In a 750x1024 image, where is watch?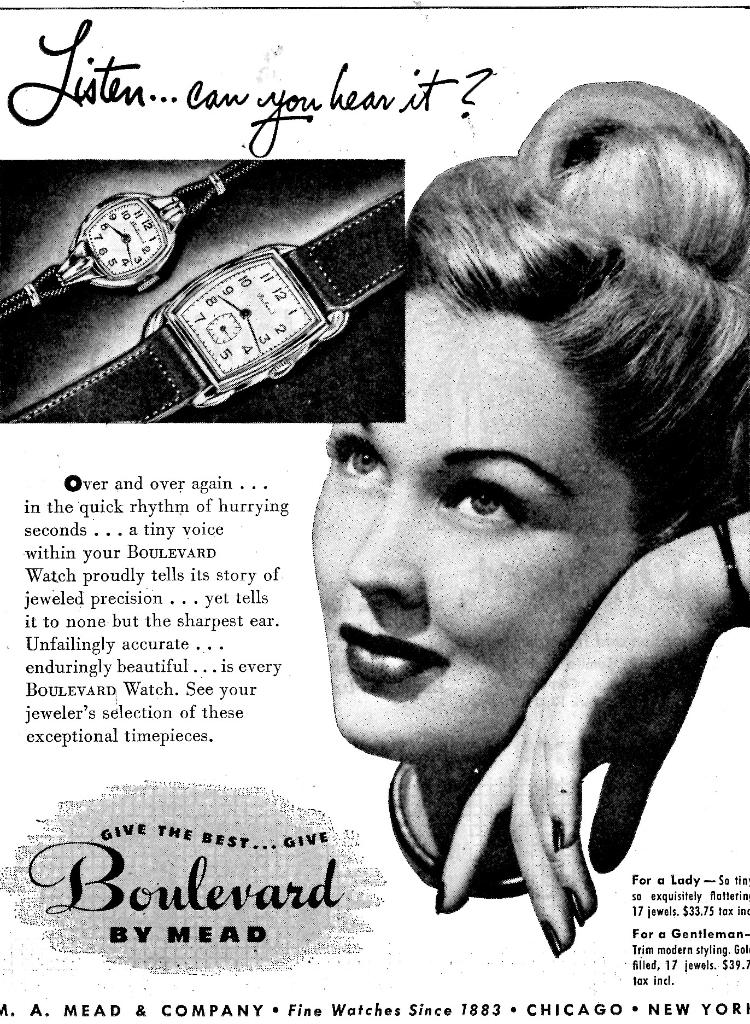
<box>0,193,404,433</box>.
